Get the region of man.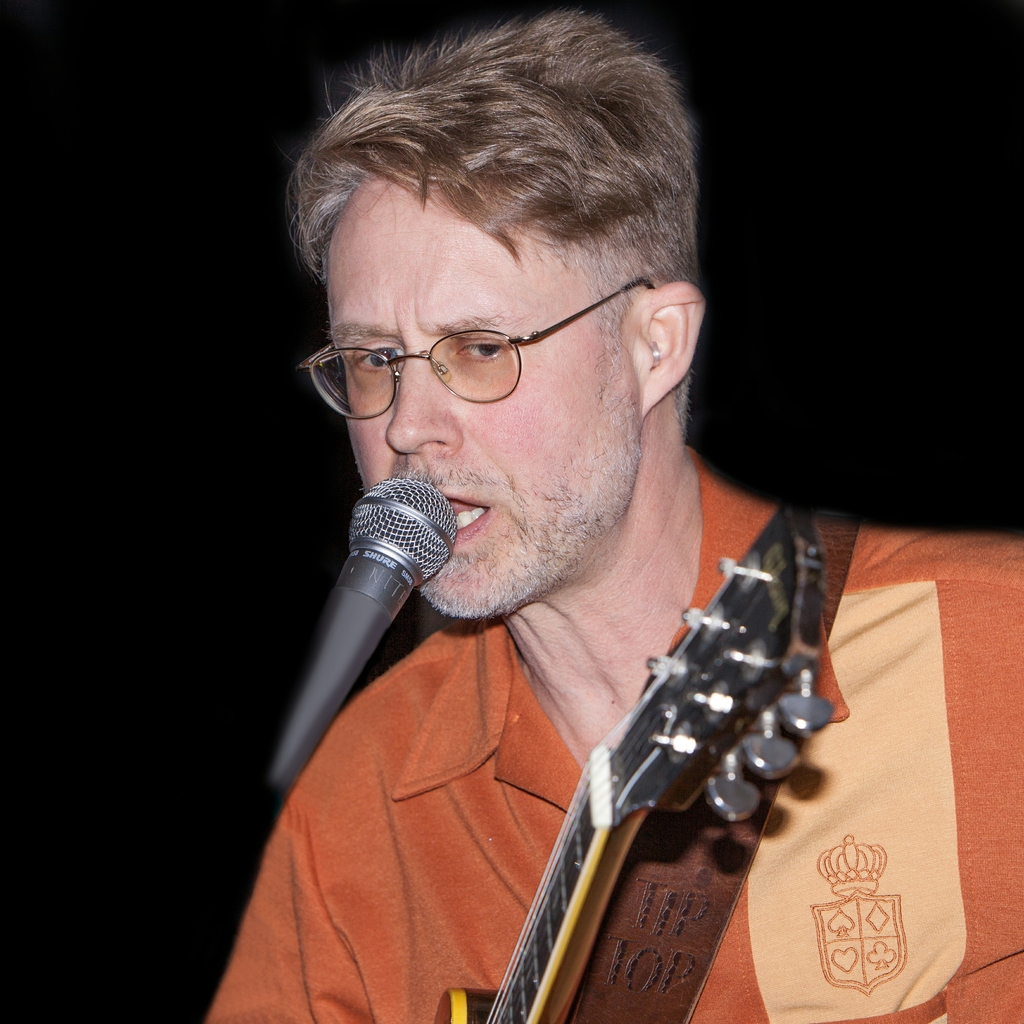
BBox(319, 147, 911, 1023).
